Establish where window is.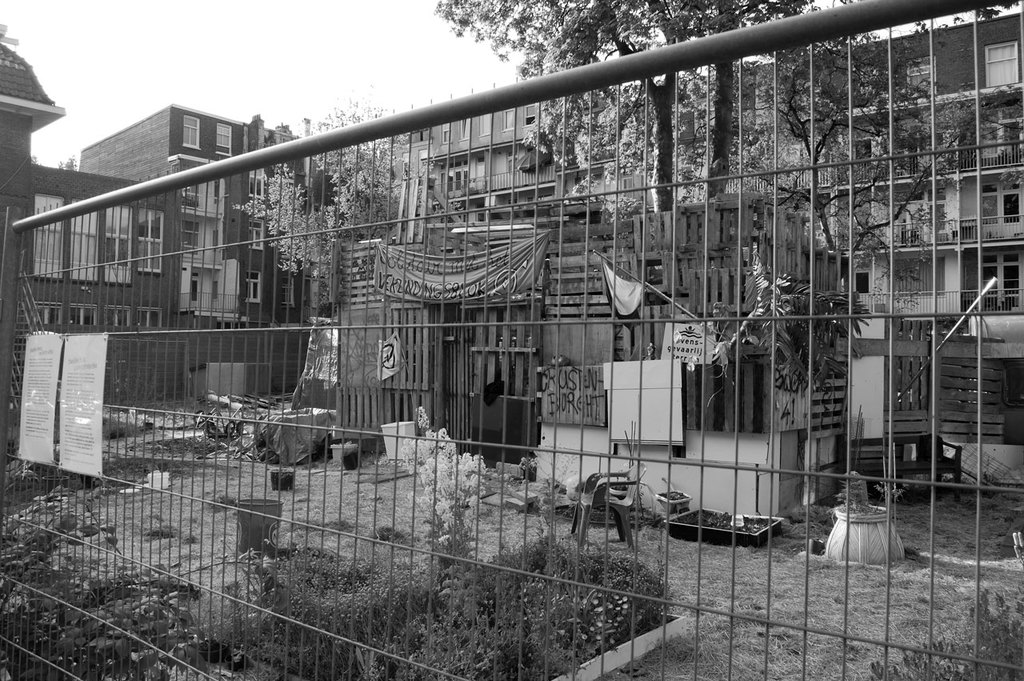
Established at 522, 104, 537, 126.
